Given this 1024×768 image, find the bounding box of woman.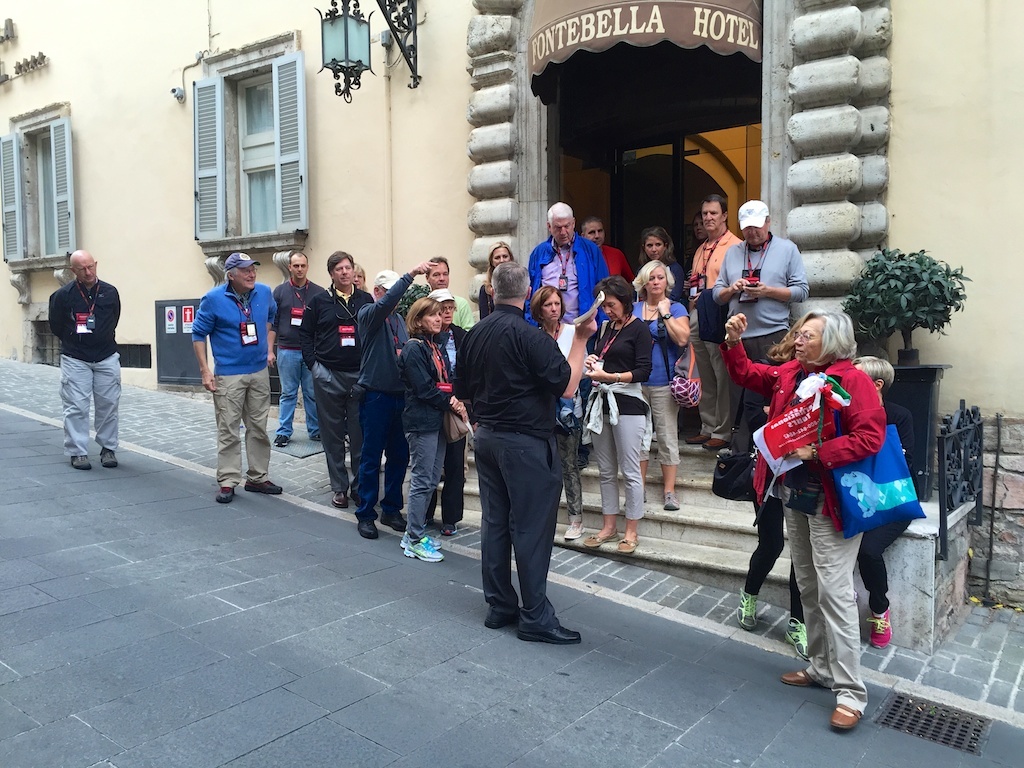
bbox=(636, 252, 699, 511).
